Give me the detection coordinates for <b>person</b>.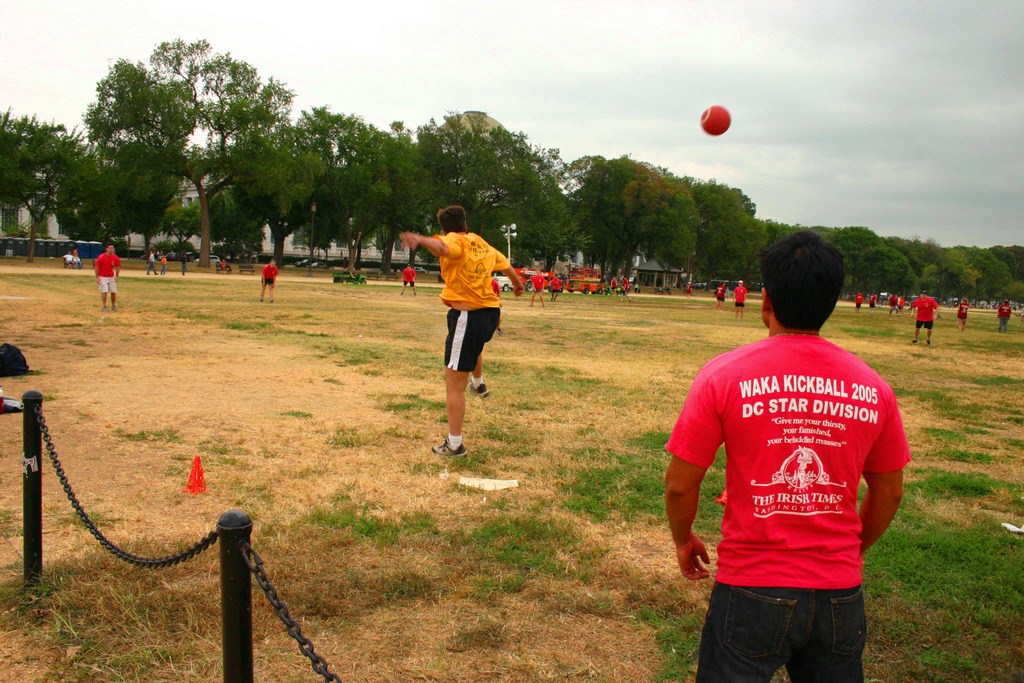
locate(396, 206, 523, 457).
